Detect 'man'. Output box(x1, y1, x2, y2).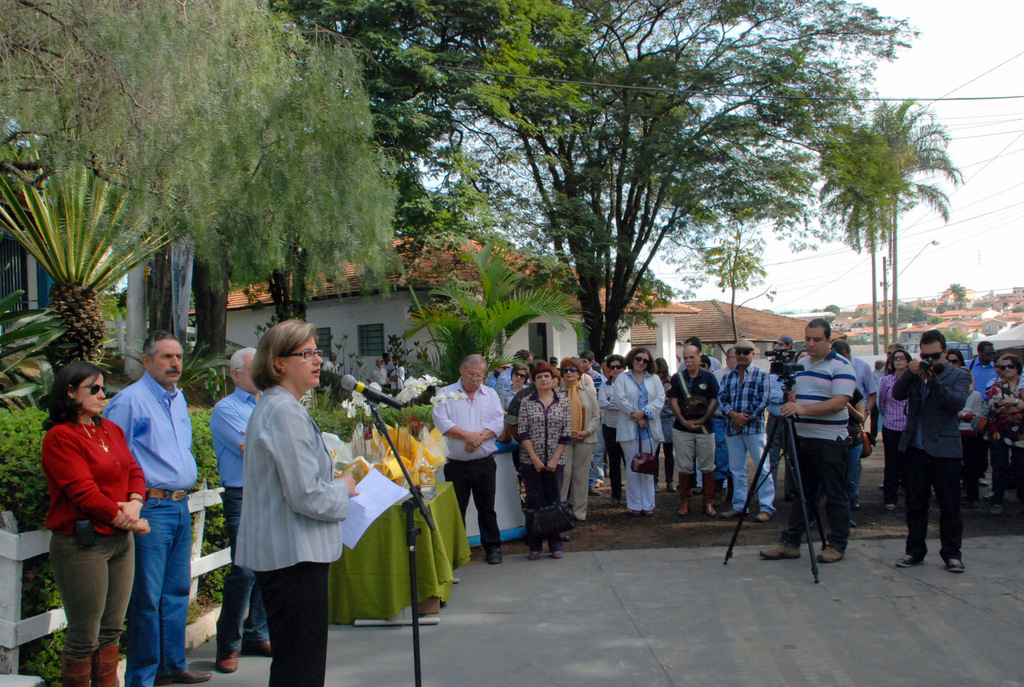
box(579, 351, 606, 500).
